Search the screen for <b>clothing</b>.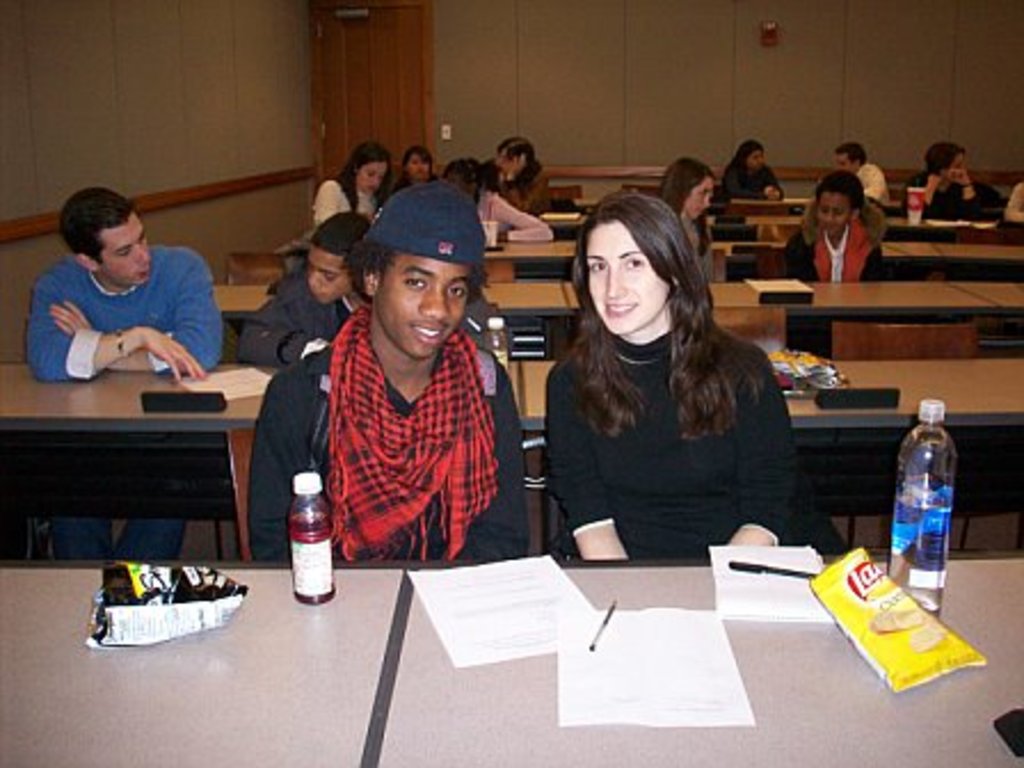
Found at 475,181,553,240.
